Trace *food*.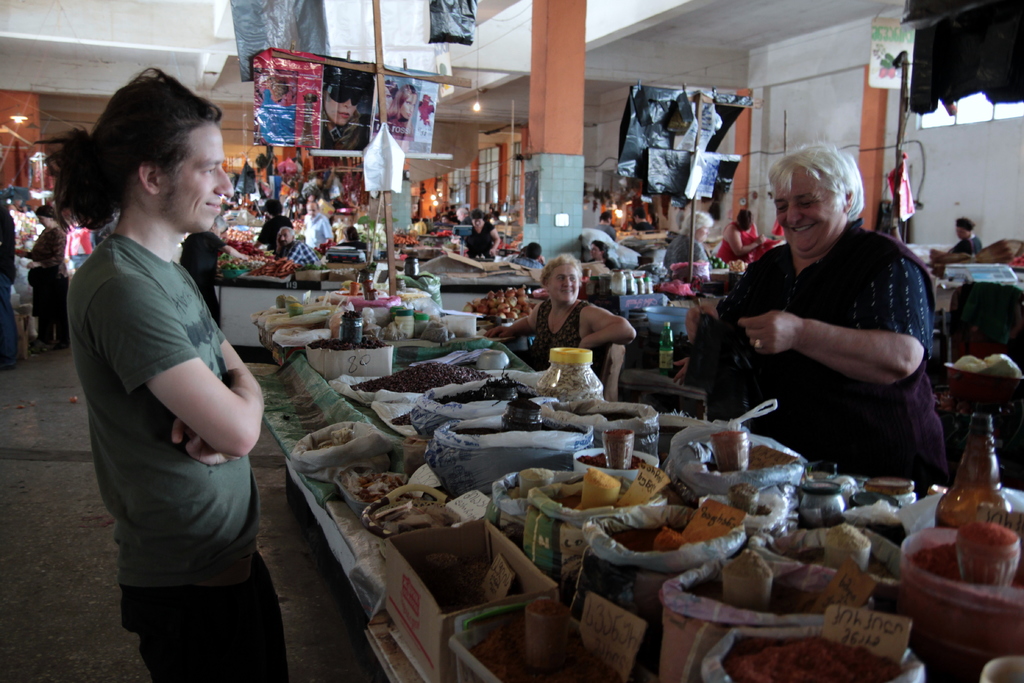
Traced to x1=367 y1=488 x2=477 y2=544.
